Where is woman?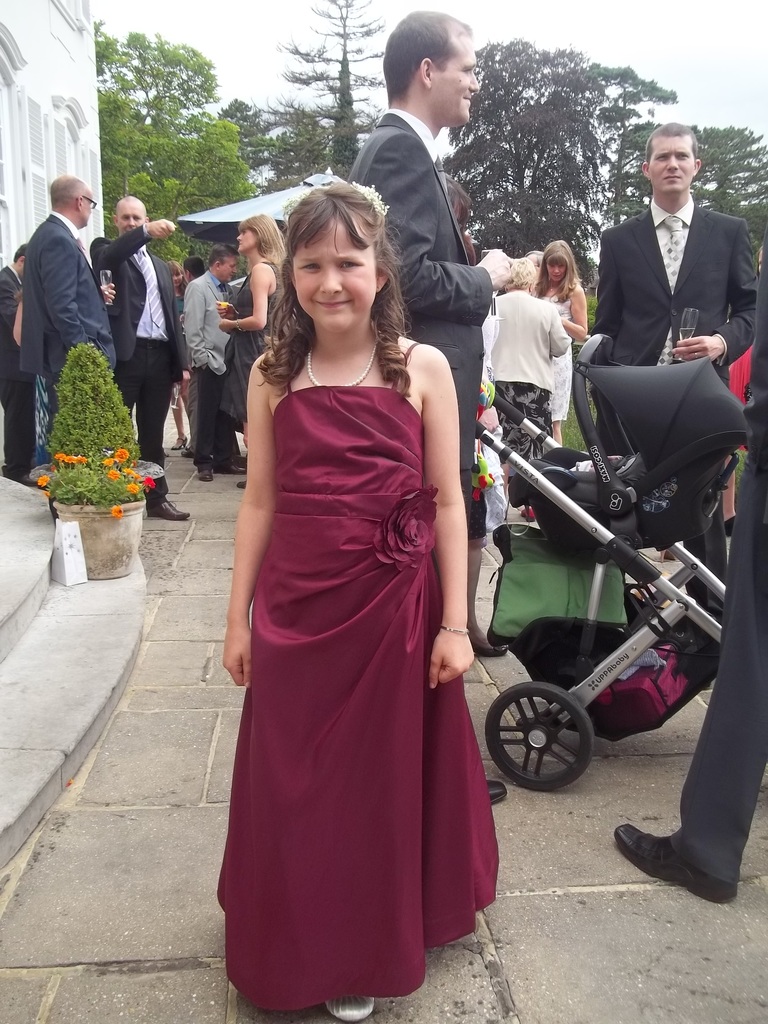
Rect(222, 212, 298, 496).
